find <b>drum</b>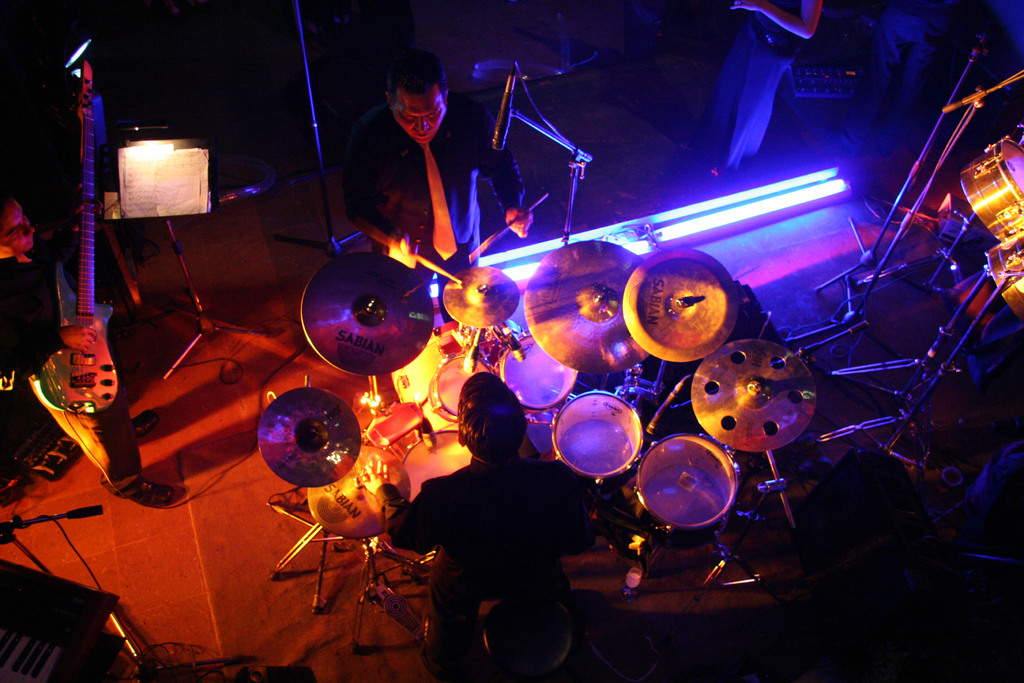
(639, 441, 740, 531)
